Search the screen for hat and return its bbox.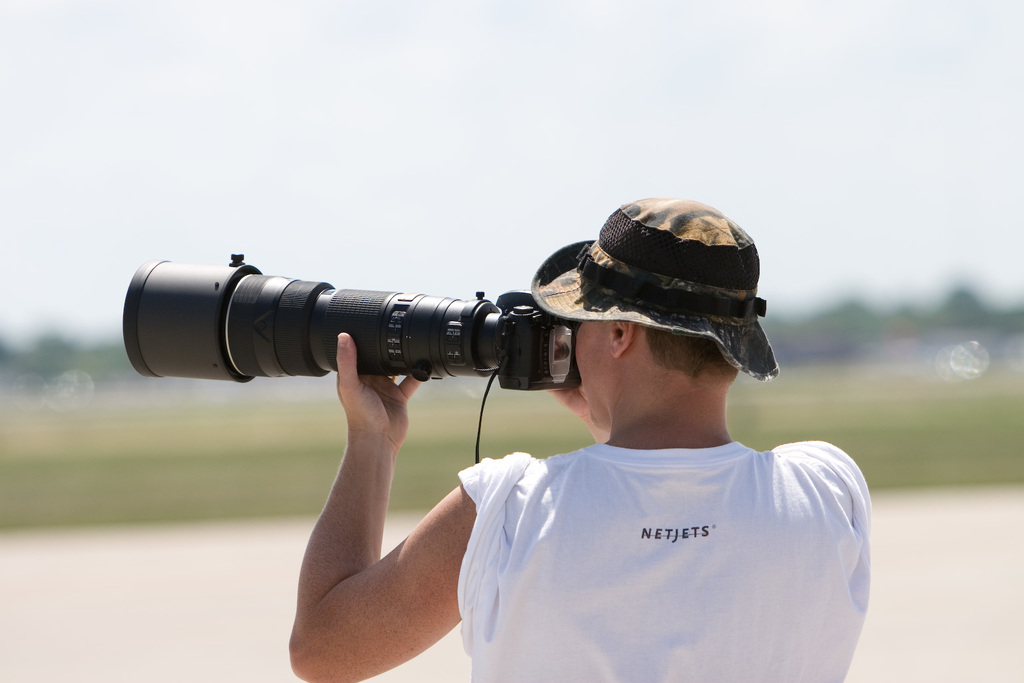
Found: 532, 198, 783, 378.
